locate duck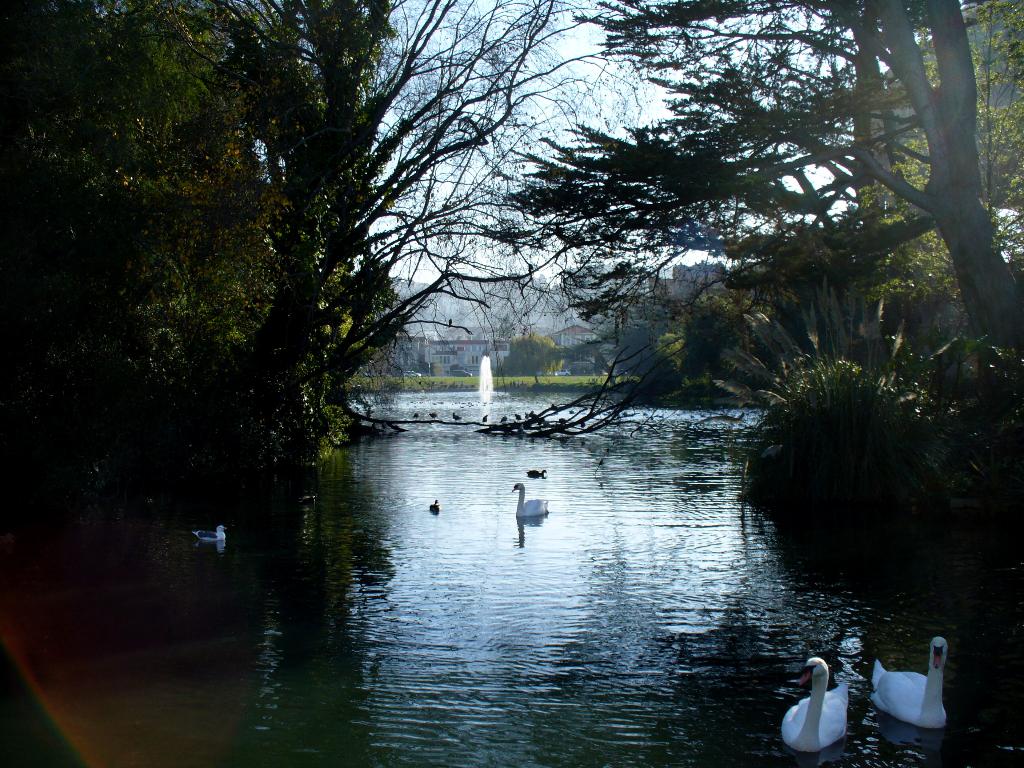
x1=517 y1=462 x2=544 y2=482
